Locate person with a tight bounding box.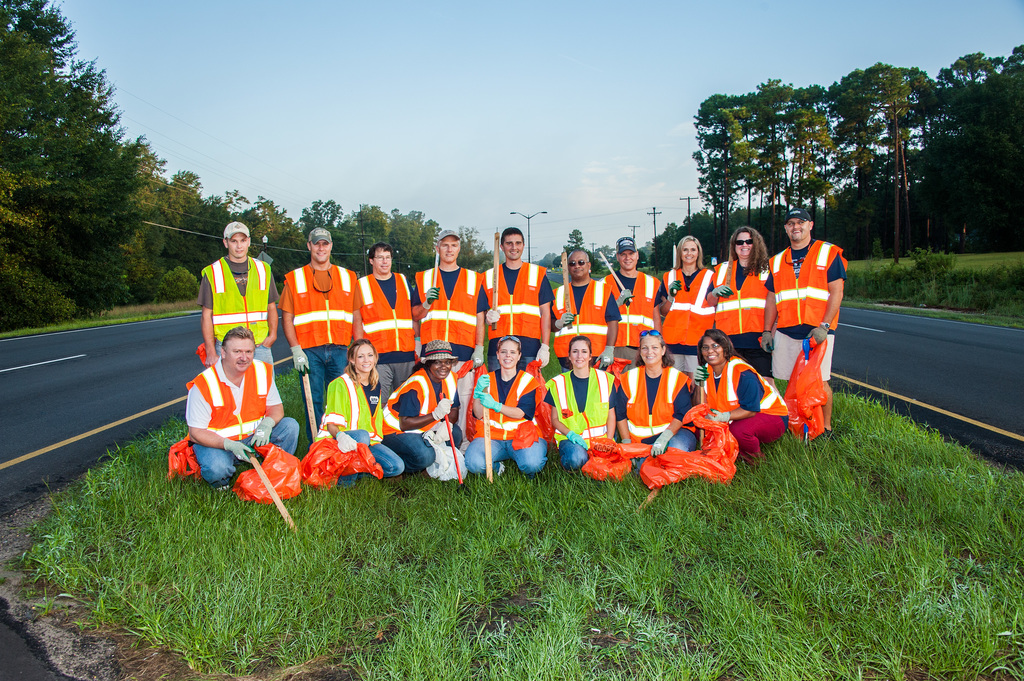
193:216:282:383.
